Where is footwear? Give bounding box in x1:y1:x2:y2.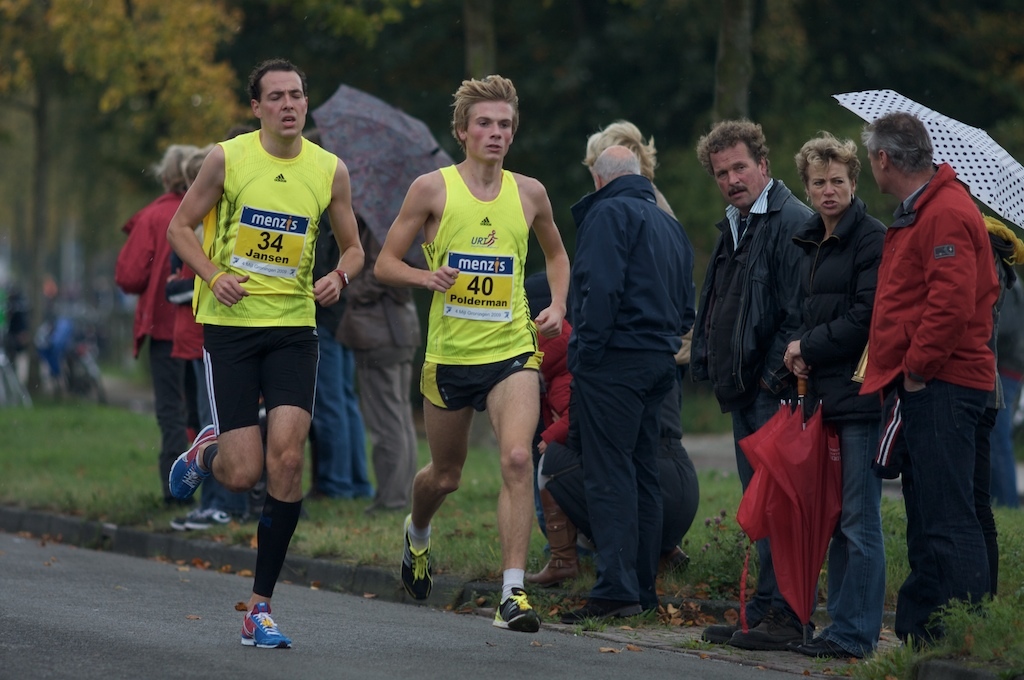
642:591:664:615.
